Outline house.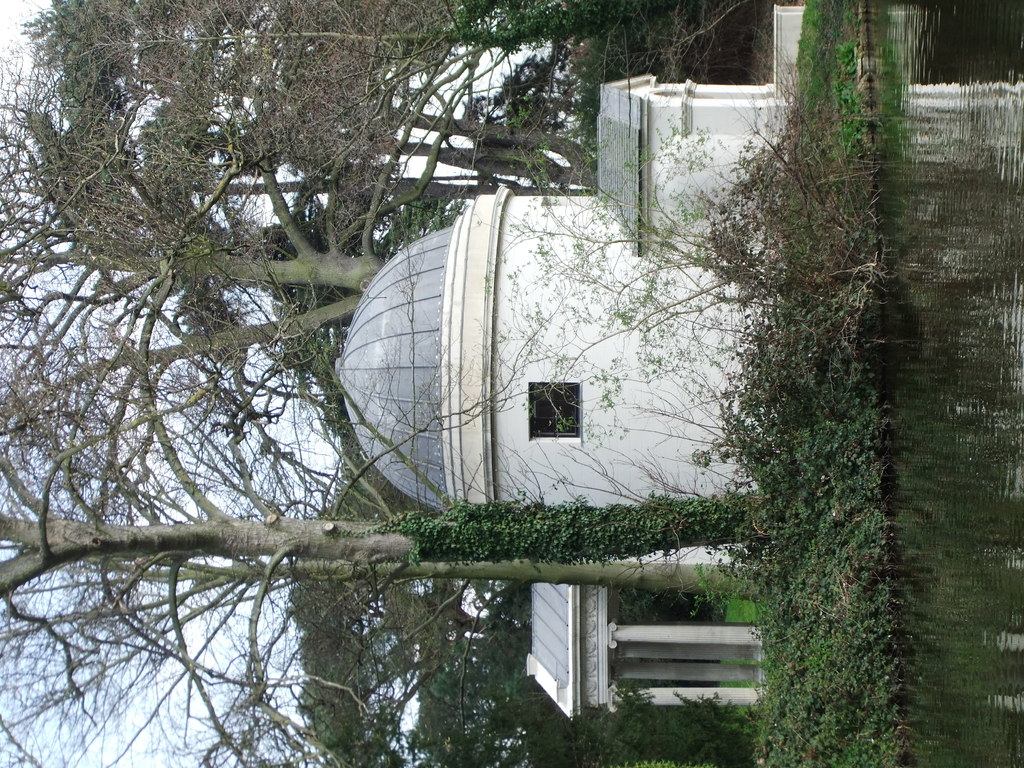
Outline: [x1=344, y1=100, x2=799, y2=705].
